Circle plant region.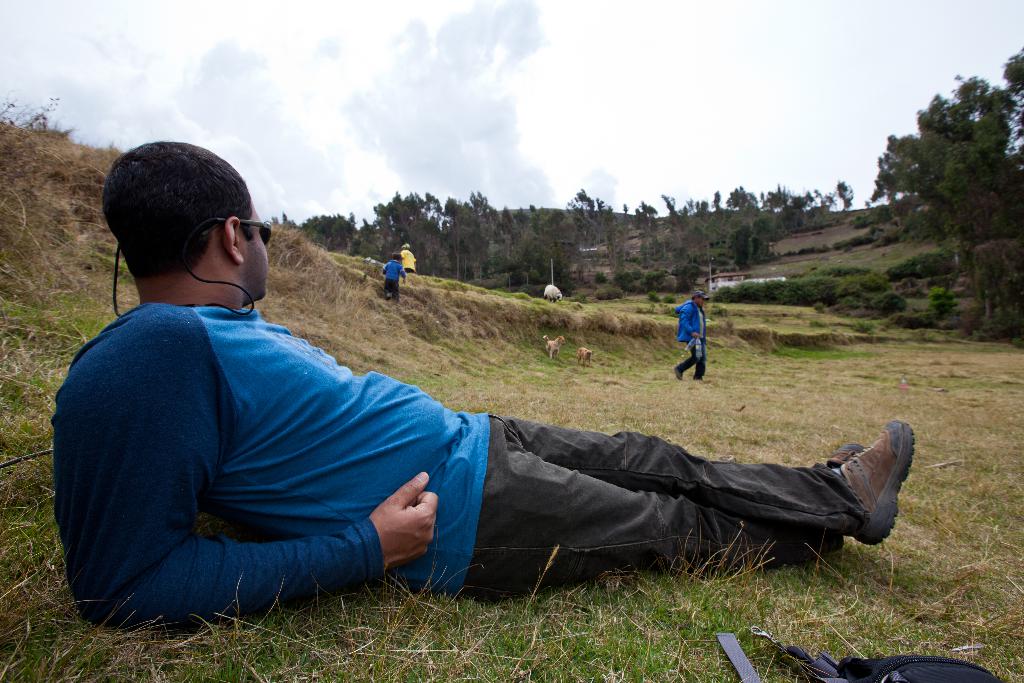
Region: 870, 290, 906, 315.
